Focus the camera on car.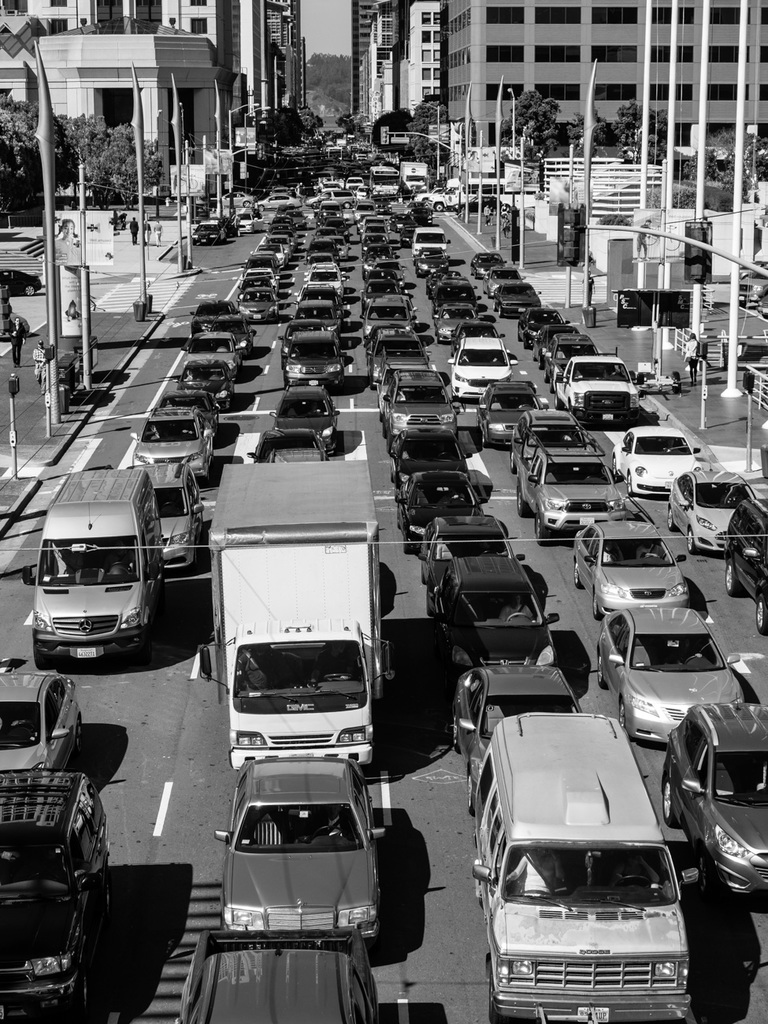
Focus region: [130, 396, 214, 495].
